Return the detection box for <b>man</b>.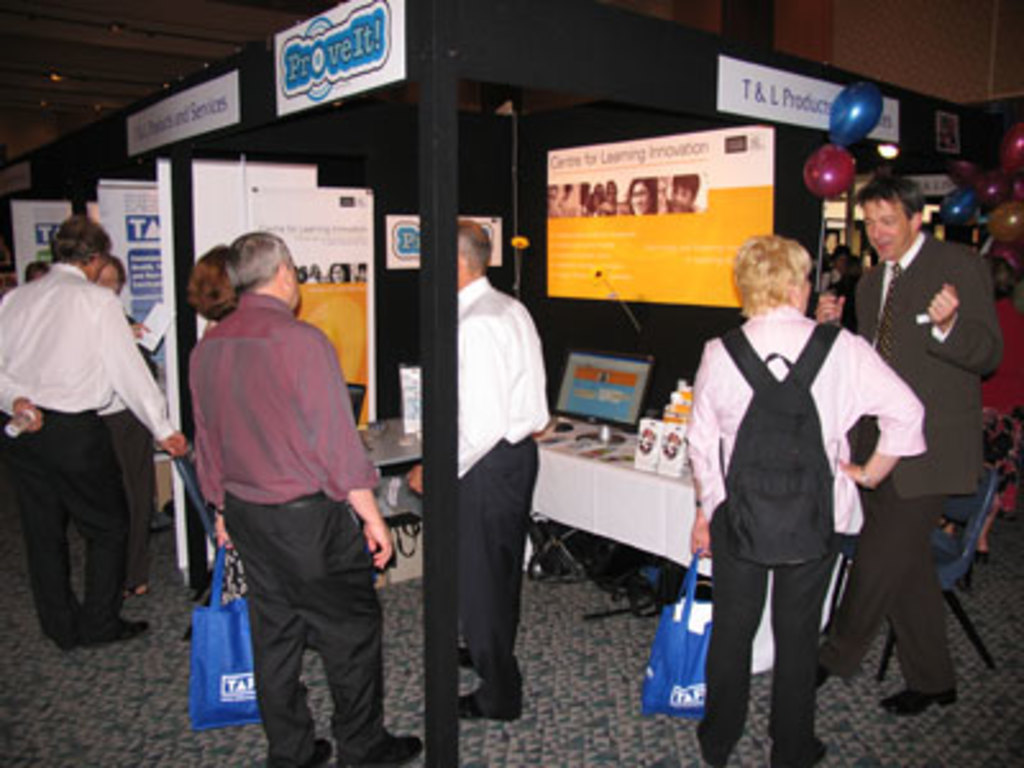
189:230:425:765.
